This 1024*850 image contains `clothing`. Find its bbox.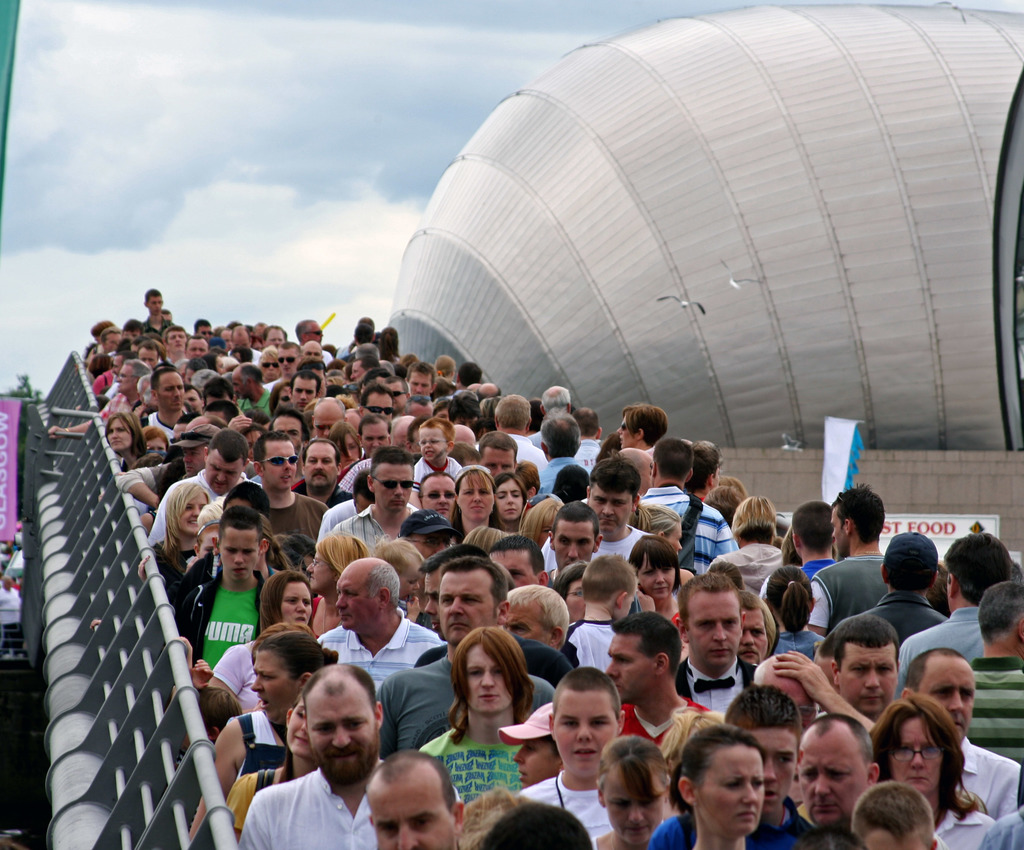
632, 481, 742, 573.
